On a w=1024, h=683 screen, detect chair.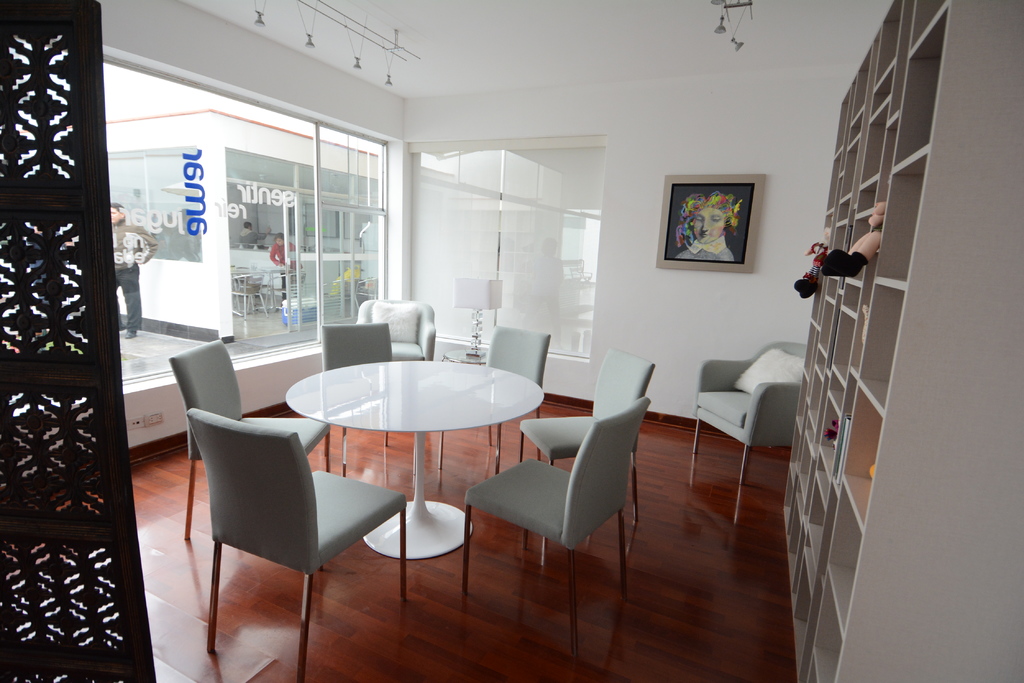
[692, 334, 810, 485].
